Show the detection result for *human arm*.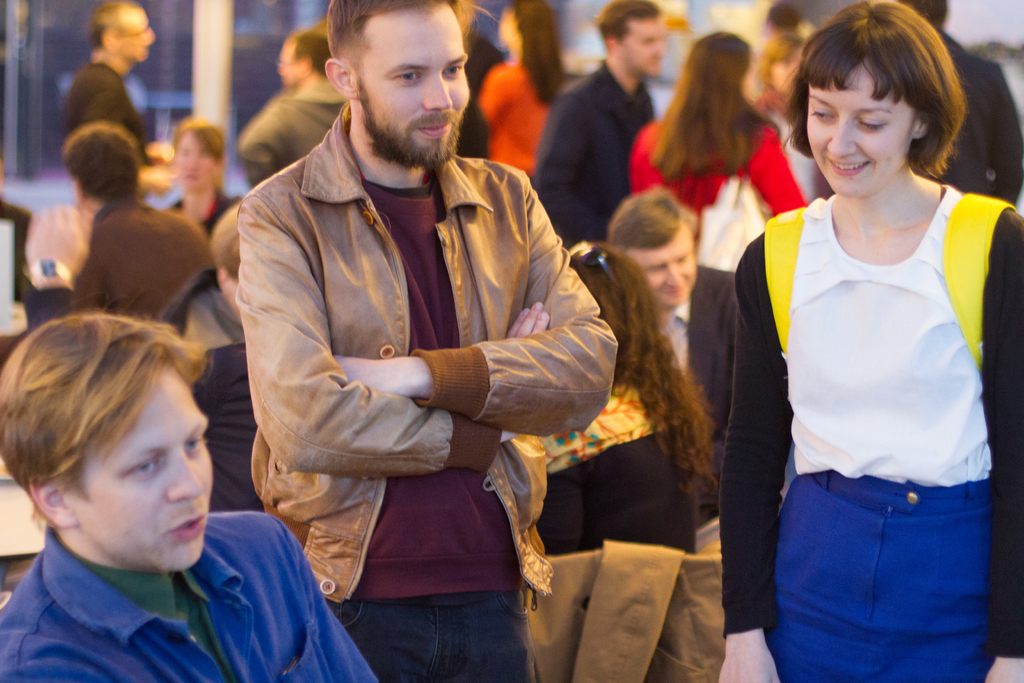
{"x1": 714, "y1": 241, "x2": 782, "y2": 682}.
